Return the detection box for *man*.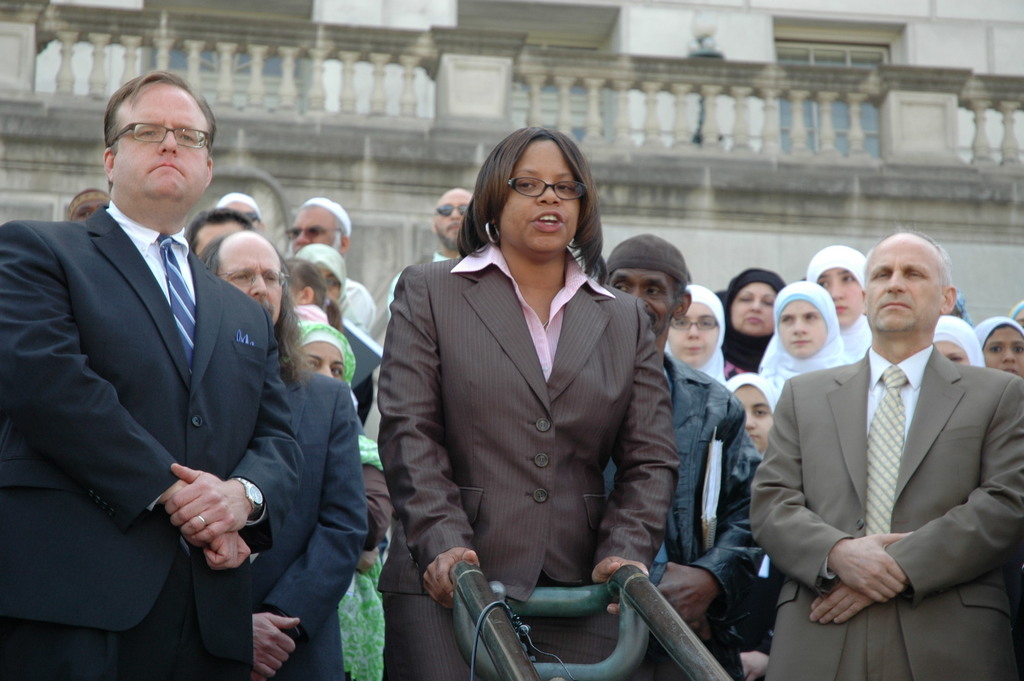
<region>748, 228, 1023, 680</region>.
